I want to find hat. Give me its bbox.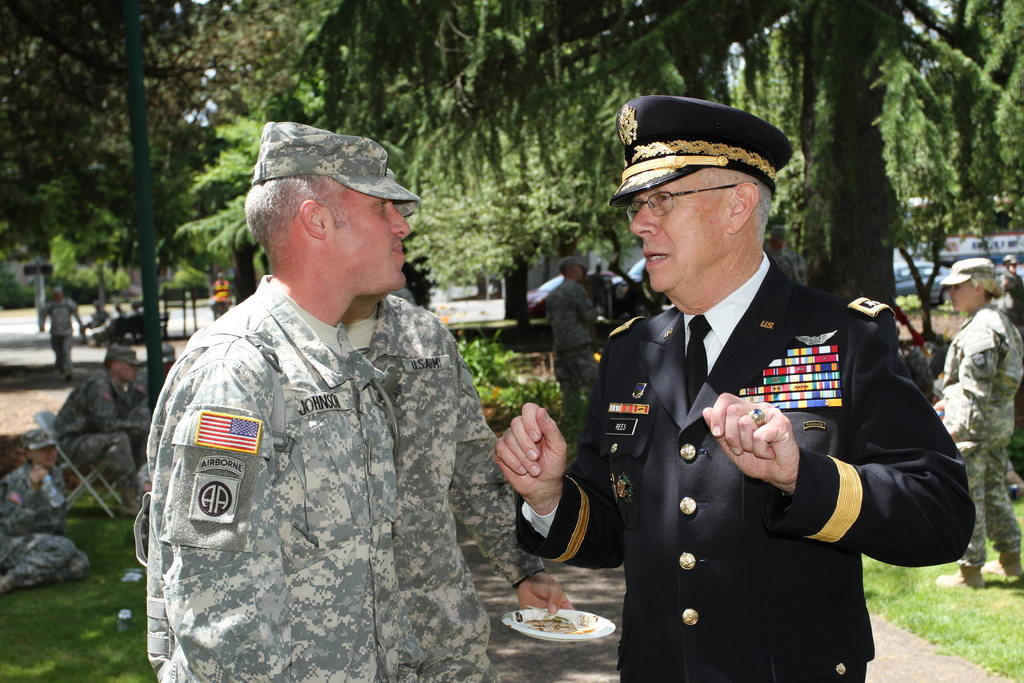
BBox(252, 120, 421, 220).
